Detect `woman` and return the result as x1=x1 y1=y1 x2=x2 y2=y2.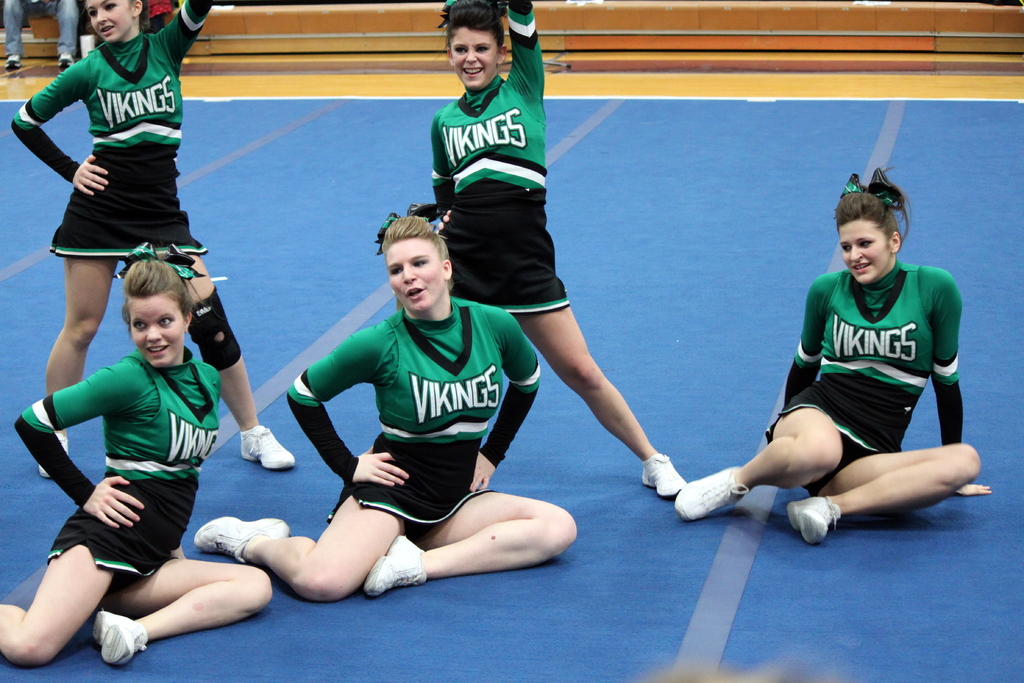
x1=194 y1=212 x2=585 y2=602.
